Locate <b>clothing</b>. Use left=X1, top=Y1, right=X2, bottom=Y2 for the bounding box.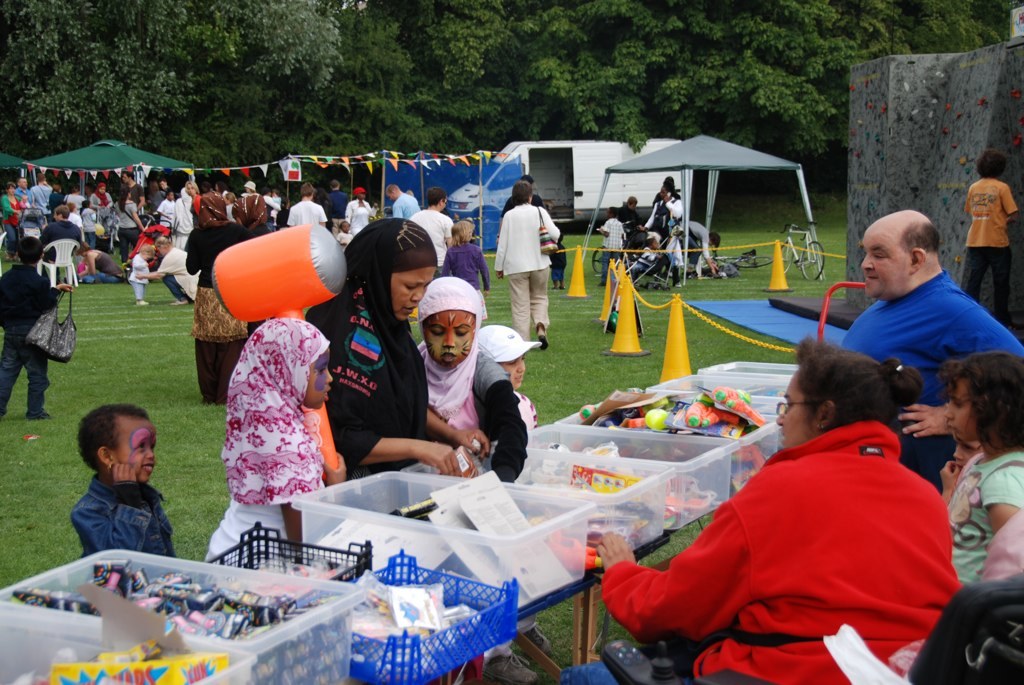
left=598, top=212, right=626, bottom=288.
